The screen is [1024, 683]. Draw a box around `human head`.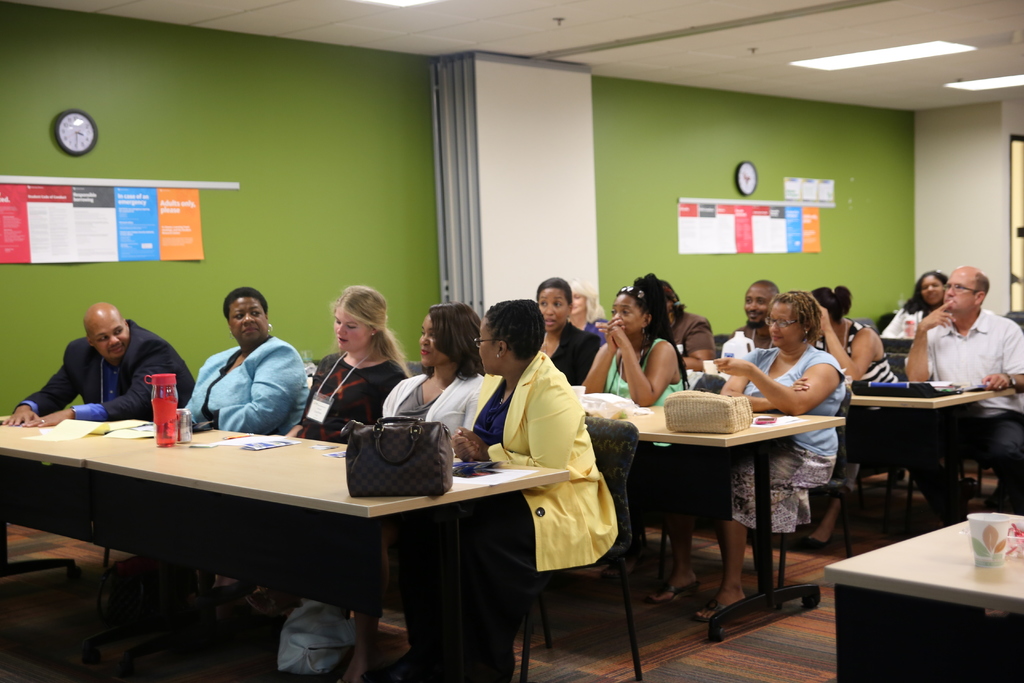
Rect(415, 300, 484, 370).
